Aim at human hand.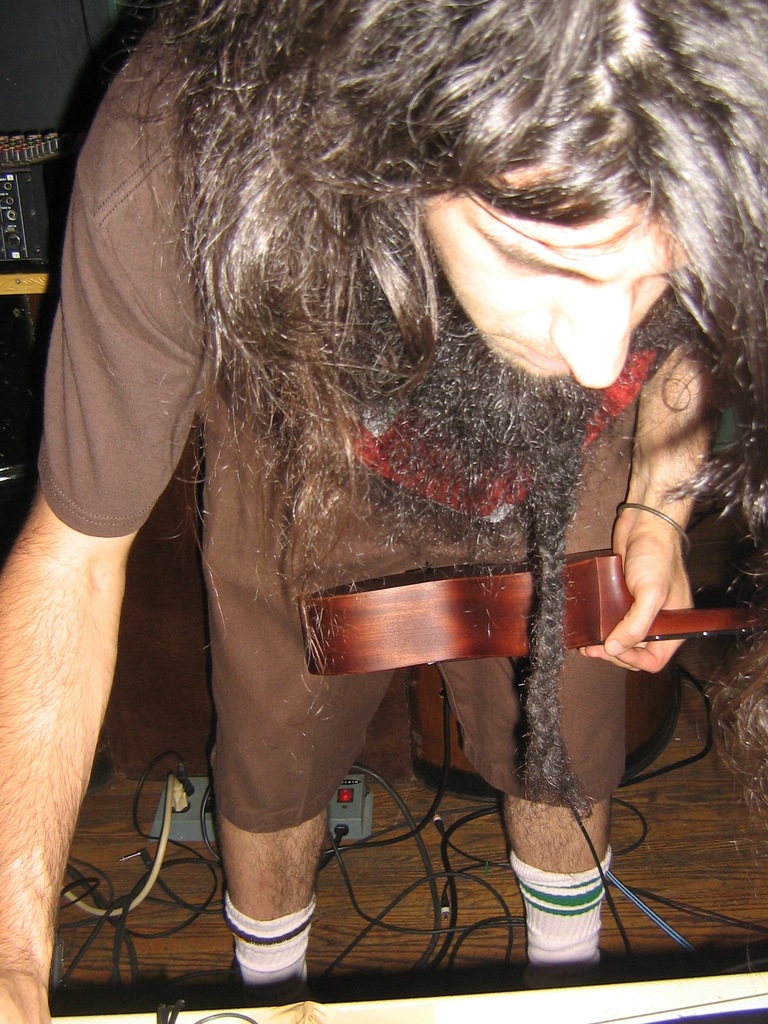
Aimed at [left=579, top=519, right=693, bottom=676].
